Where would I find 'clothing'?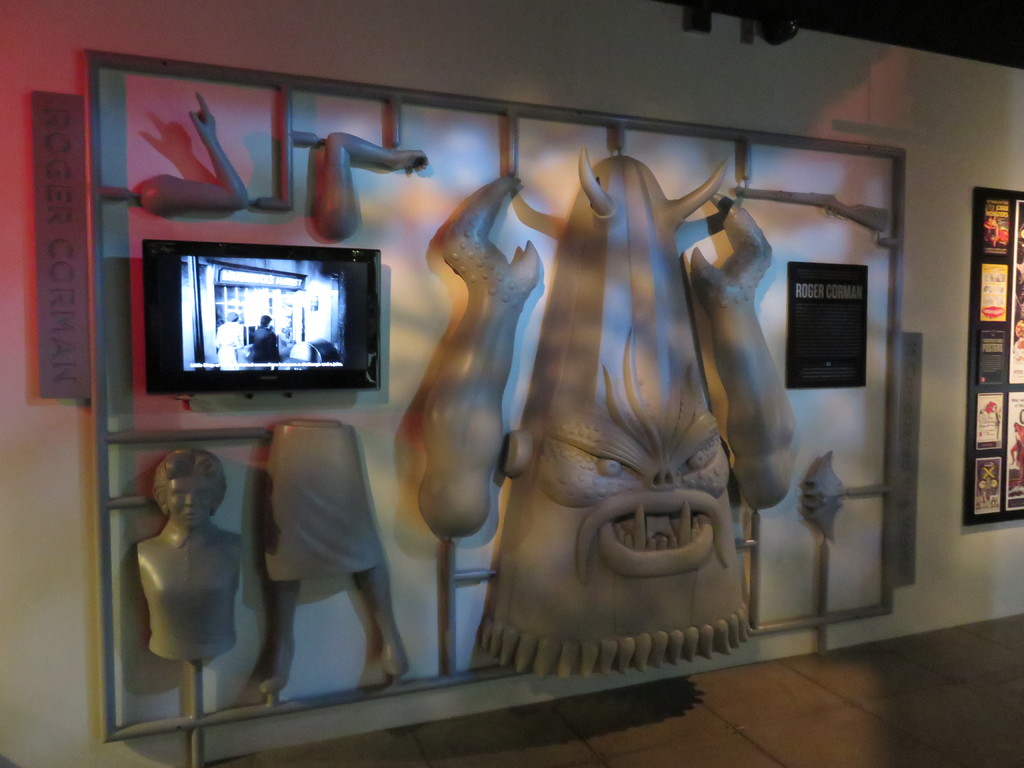
At pyautogui.locateOnScreen(249, 324, 283, 363).
